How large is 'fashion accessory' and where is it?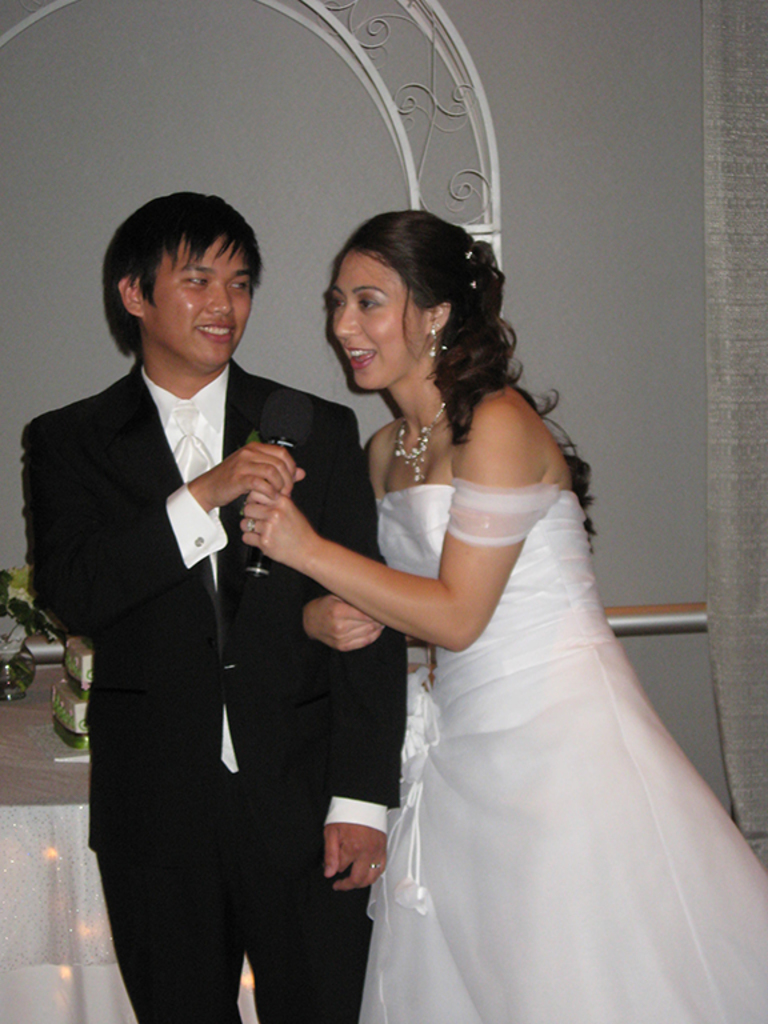
Bounding box: <bbox>241, 513, 263, 535</bbox>.
